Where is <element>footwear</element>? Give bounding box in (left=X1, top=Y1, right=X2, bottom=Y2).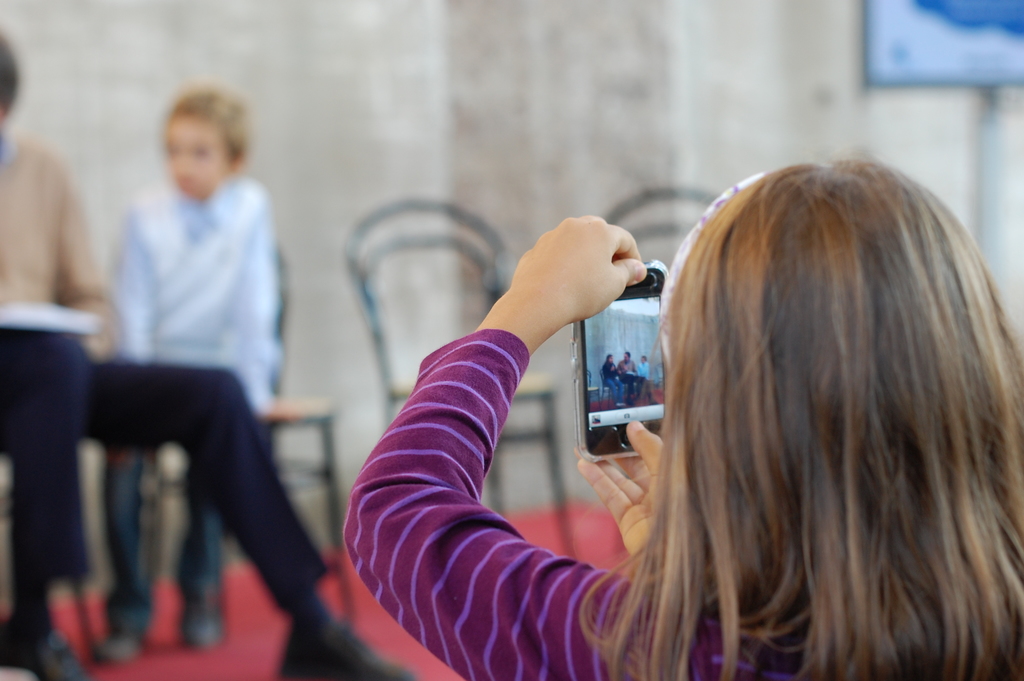
(left=275, top=623, right=413, bottom=680).
